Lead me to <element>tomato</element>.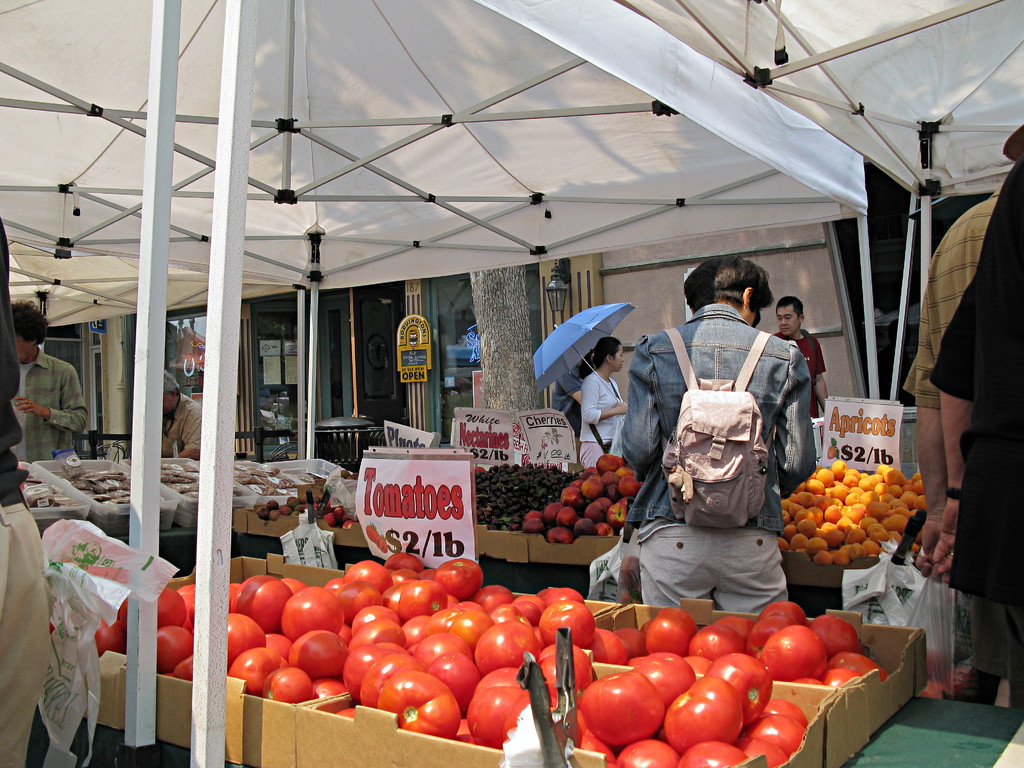
Lead to [left=157, top=624, right=193, bottom=668].
